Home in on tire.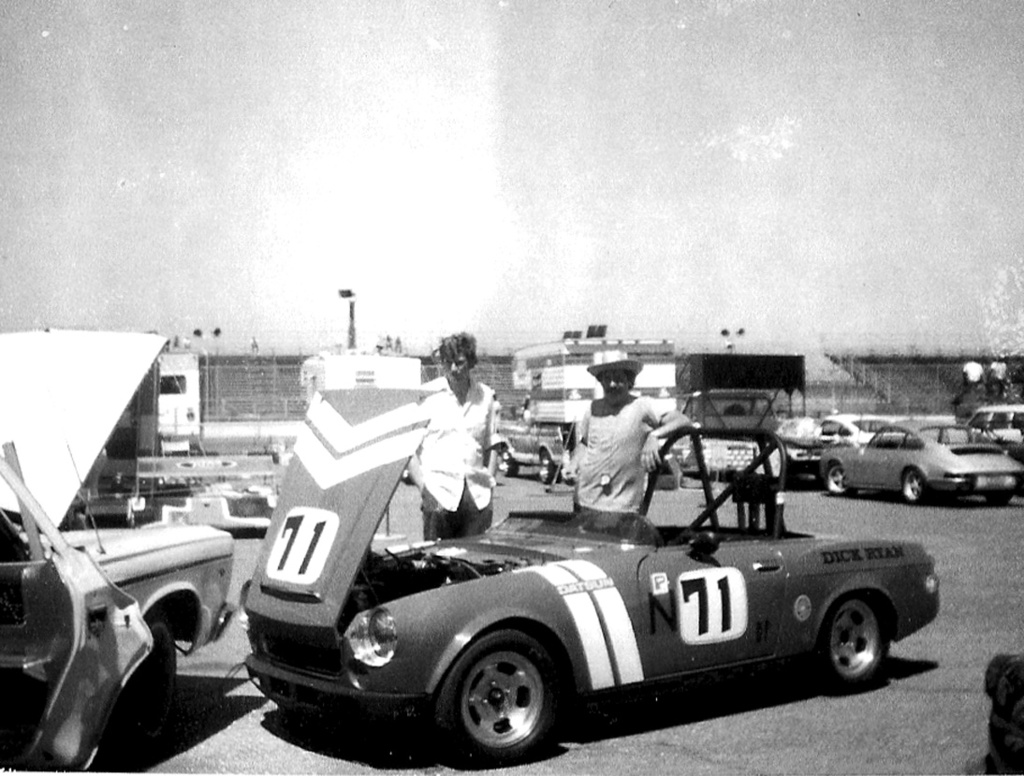
Homed in at [x1=897, y1=469, x2=930, y2=502].
